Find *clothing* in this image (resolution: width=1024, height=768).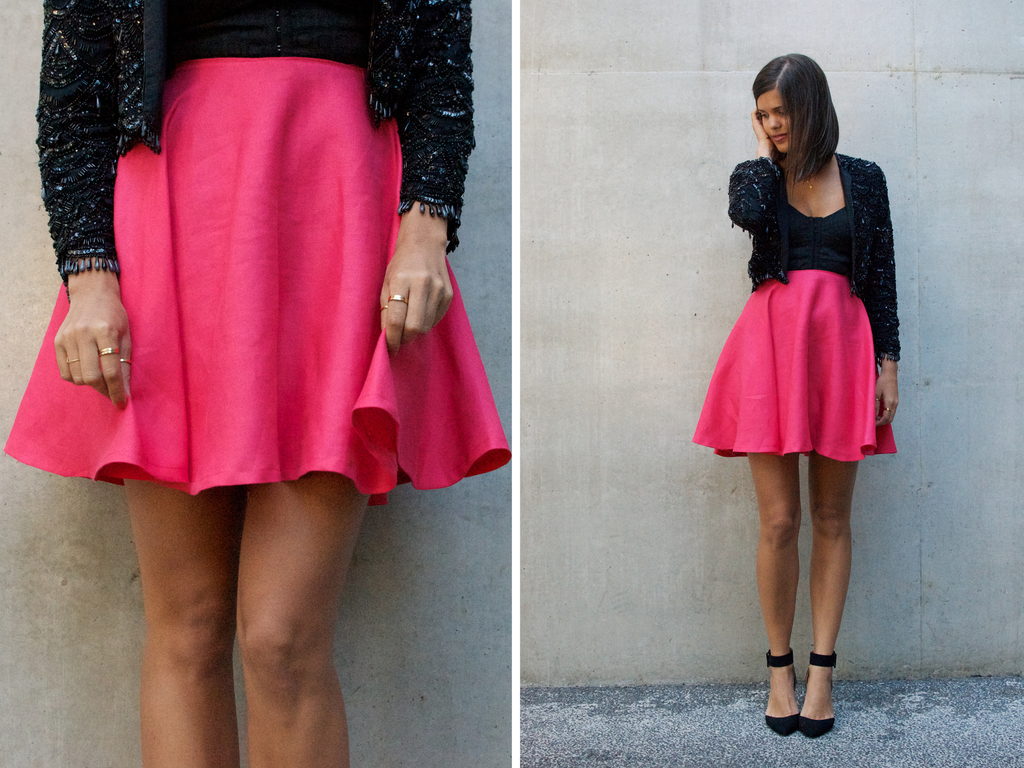
locate(0, 0, 513, 507).
